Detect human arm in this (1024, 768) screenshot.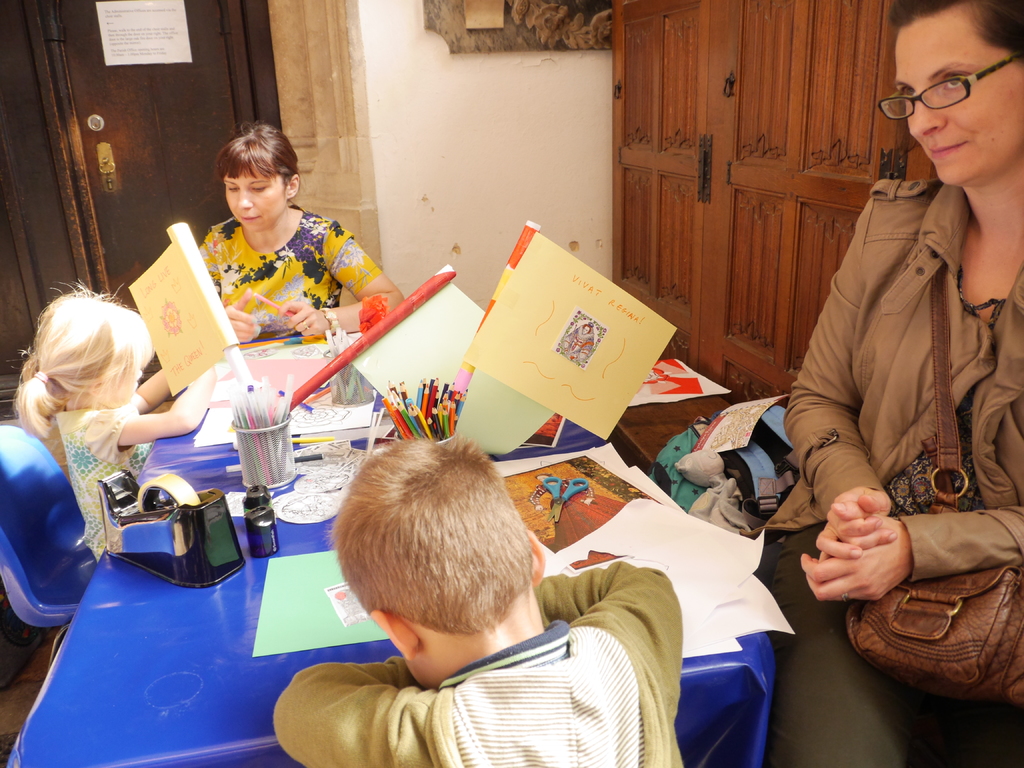
Detection: (106,355,223,444).
